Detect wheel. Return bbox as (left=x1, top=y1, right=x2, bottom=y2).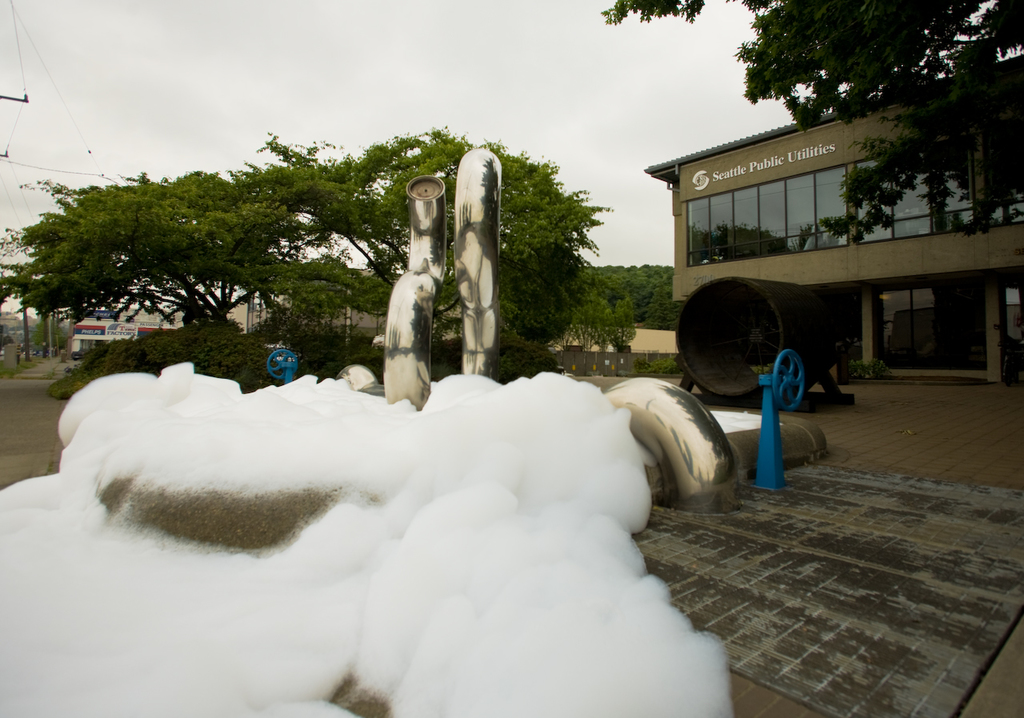
(left=771, top=351, right=807, bottom=411).
